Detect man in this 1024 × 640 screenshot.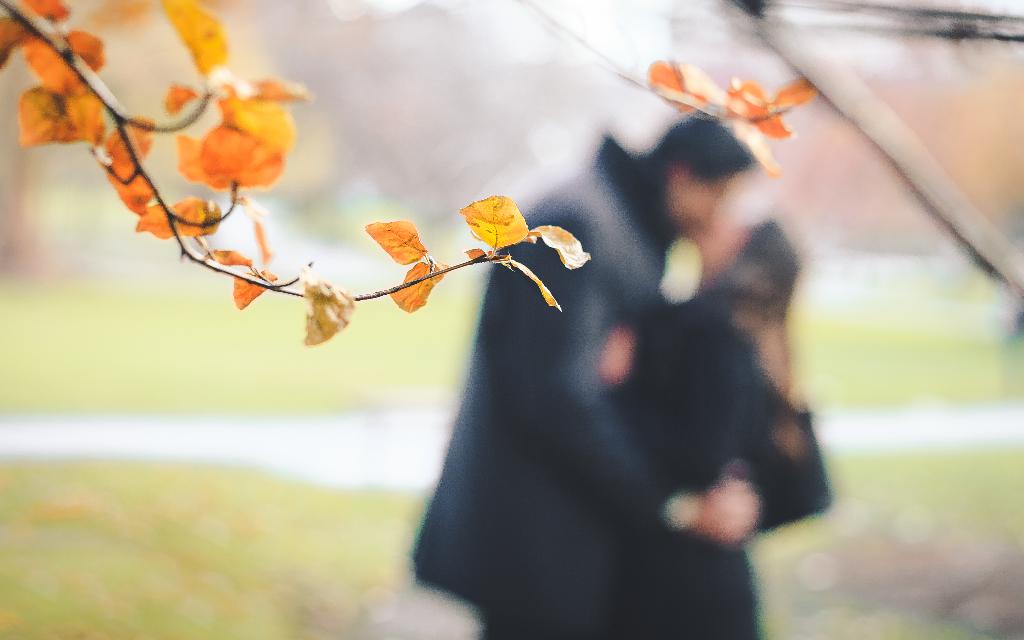
Detection: 397/104/764/639.
